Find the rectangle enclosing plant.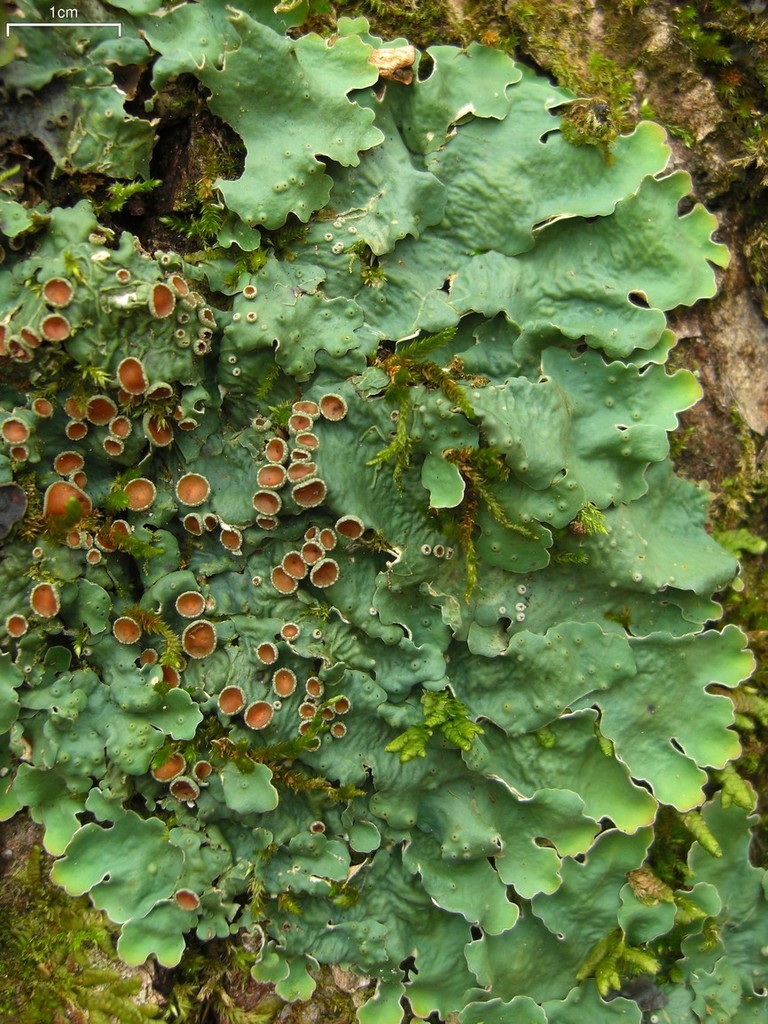
box(0, 0, 767, 1023).
